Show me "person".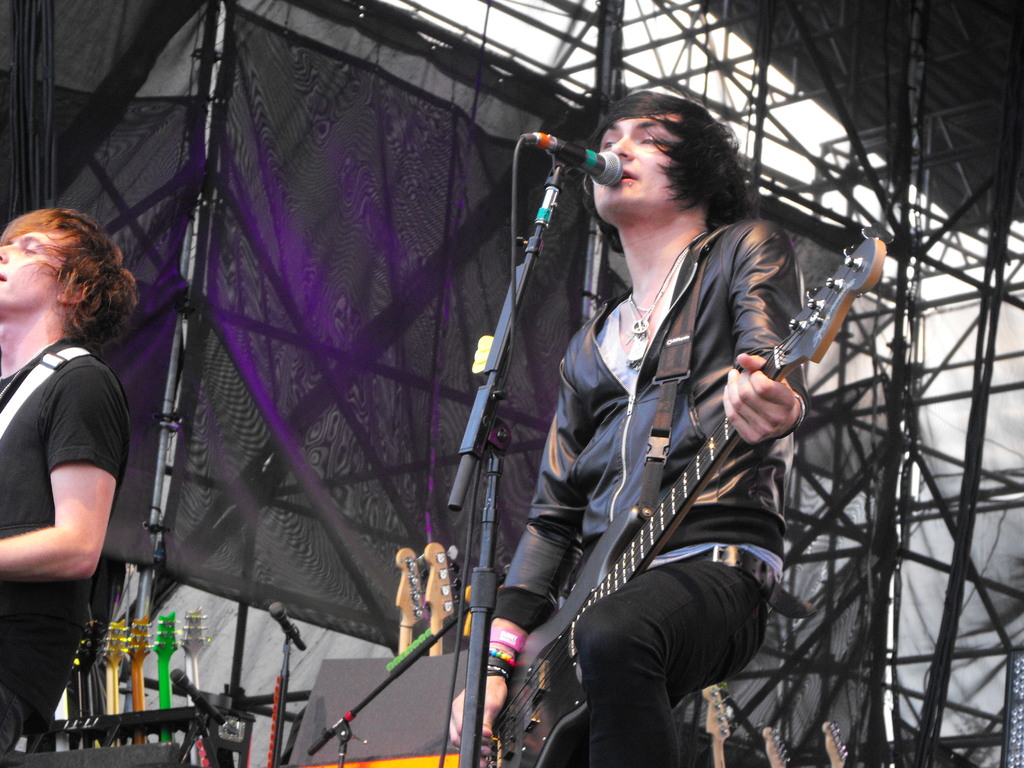
"person" is here: <region>0, 205, 142, 767</region>.
